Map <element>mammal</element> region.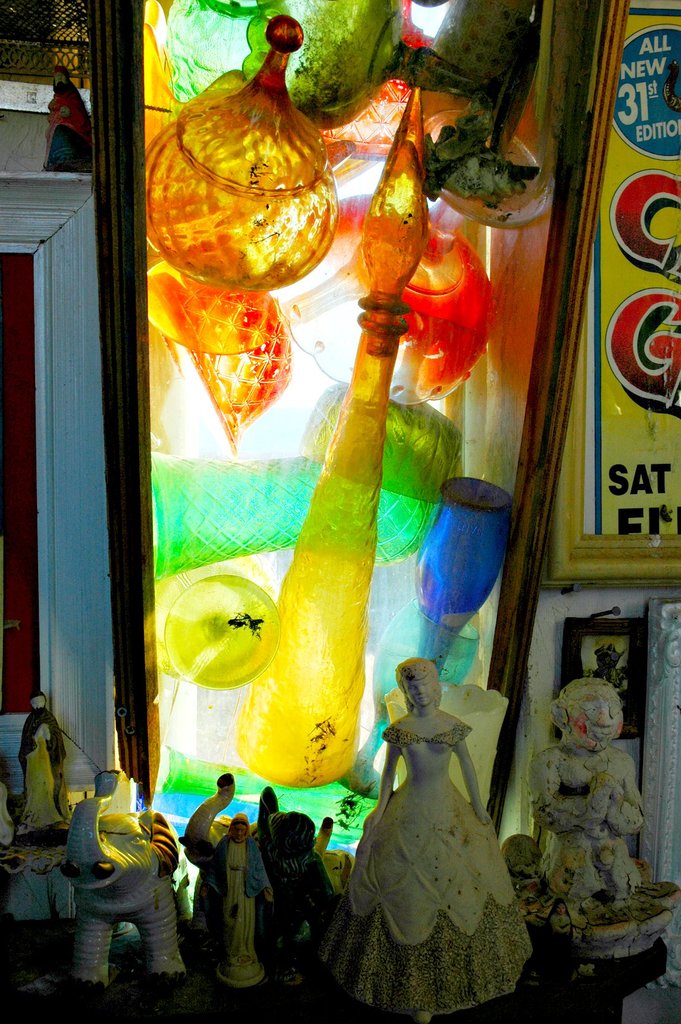
Mapped to detection(205, 814, 275, 986).
